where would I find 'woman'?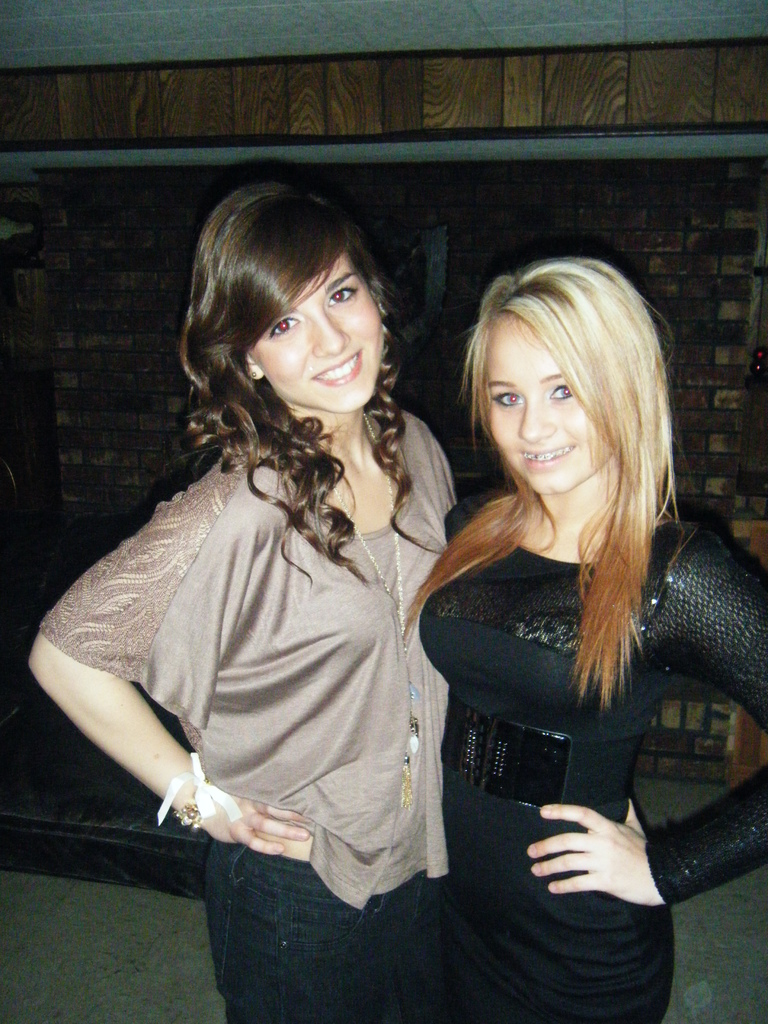
At [left=30, top=181, right=457, bottom=1023].
